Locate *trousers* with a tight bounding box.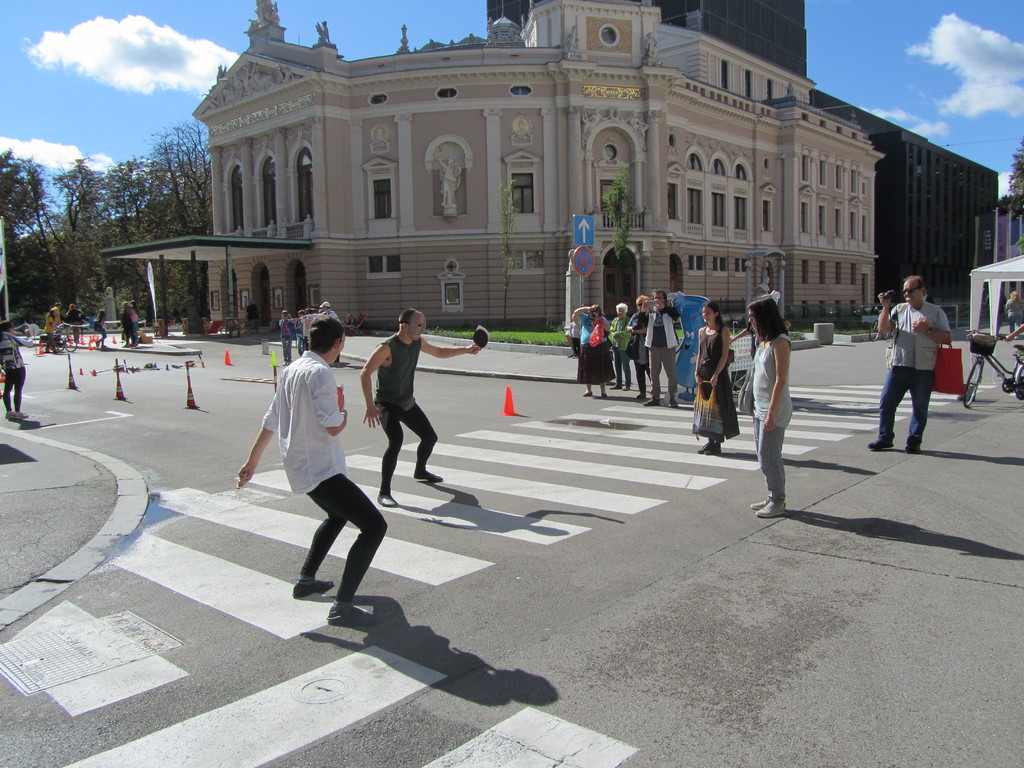
<bbox>653, 344, 676, 400</bbox>.
